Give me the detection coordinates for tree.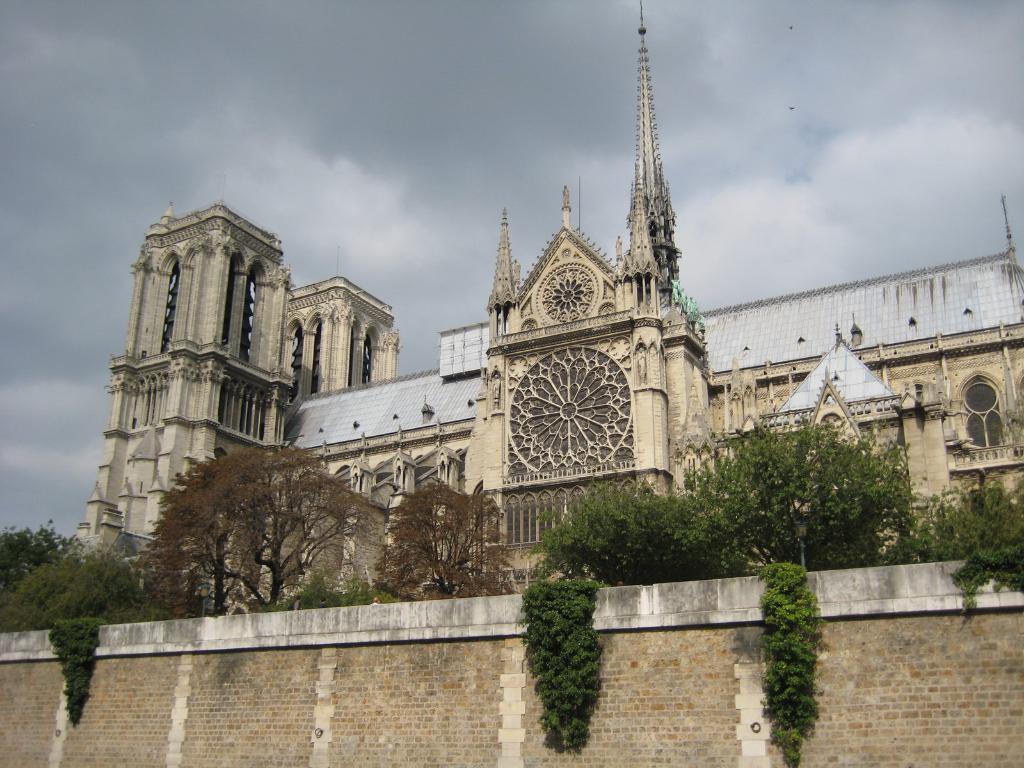
x1=376 y1=481 x2=511 y2=600.
